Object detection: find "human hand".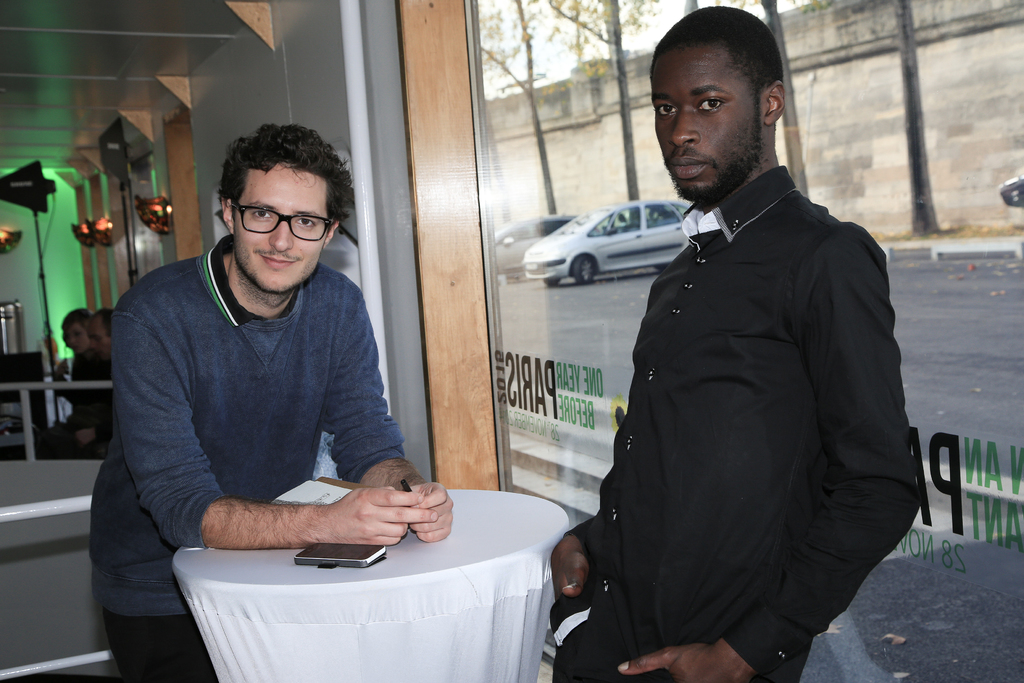
(x1=276, y1=477, x2=458, y2=566).
